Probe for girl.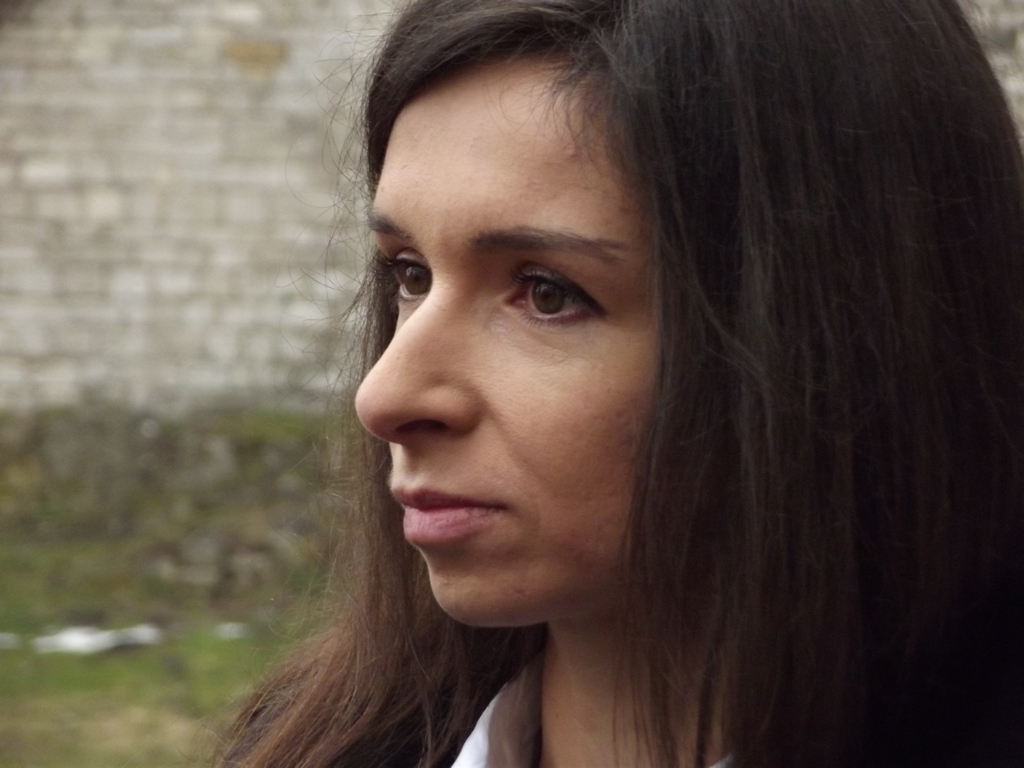
Probe result: BBox(199, 0, 1023, 767).
